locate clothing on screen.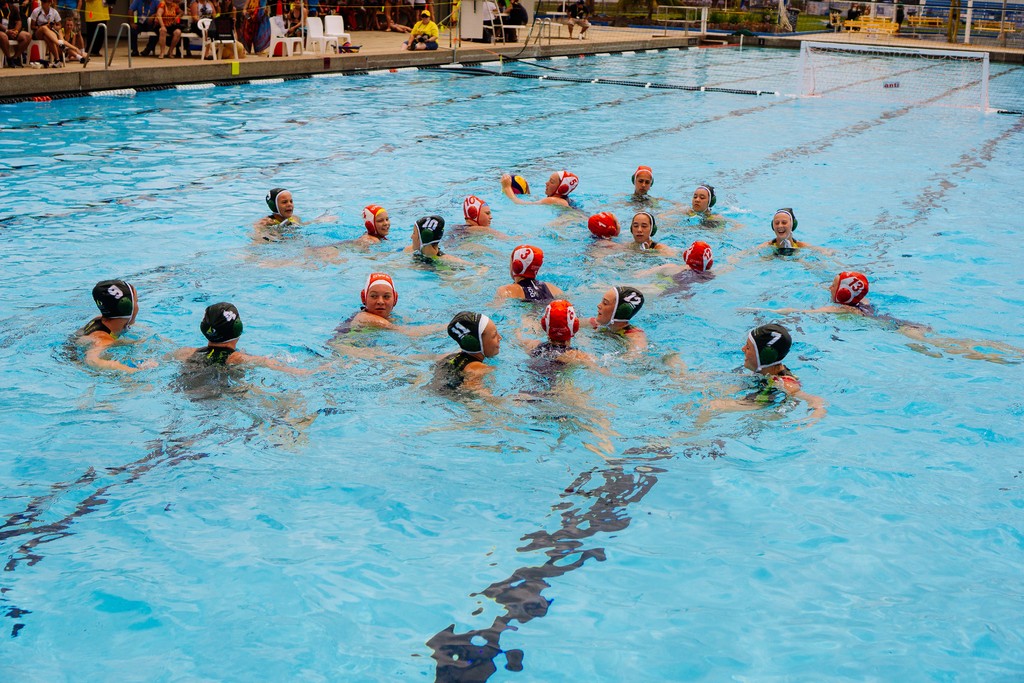
On screen at 212/1/234/35.
